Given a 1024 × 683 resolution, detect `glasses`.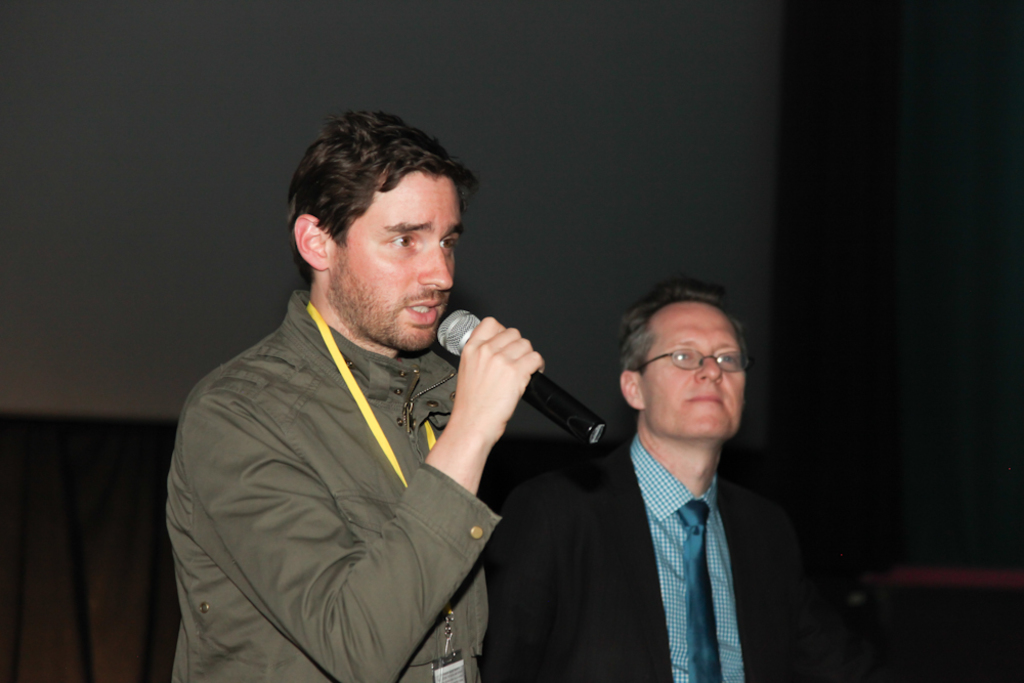
locate(631, 340, 757, 378).
